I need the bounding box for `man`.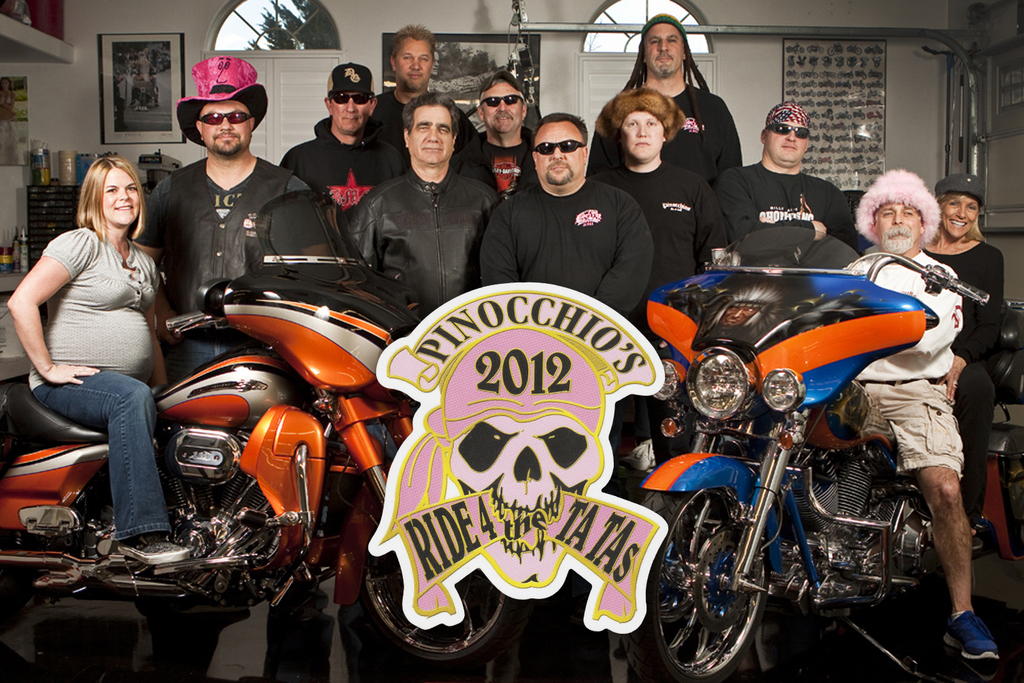
Here it is: 583/84/739/300.
